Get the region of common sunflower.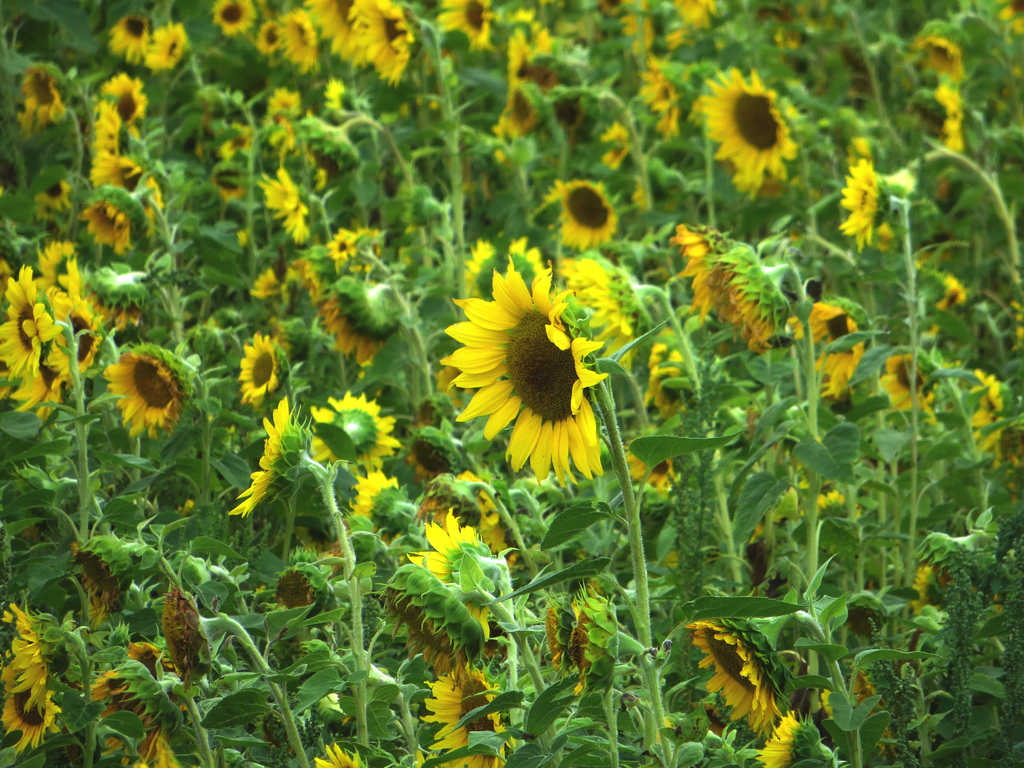
box=[420, 660, 515, 767].
